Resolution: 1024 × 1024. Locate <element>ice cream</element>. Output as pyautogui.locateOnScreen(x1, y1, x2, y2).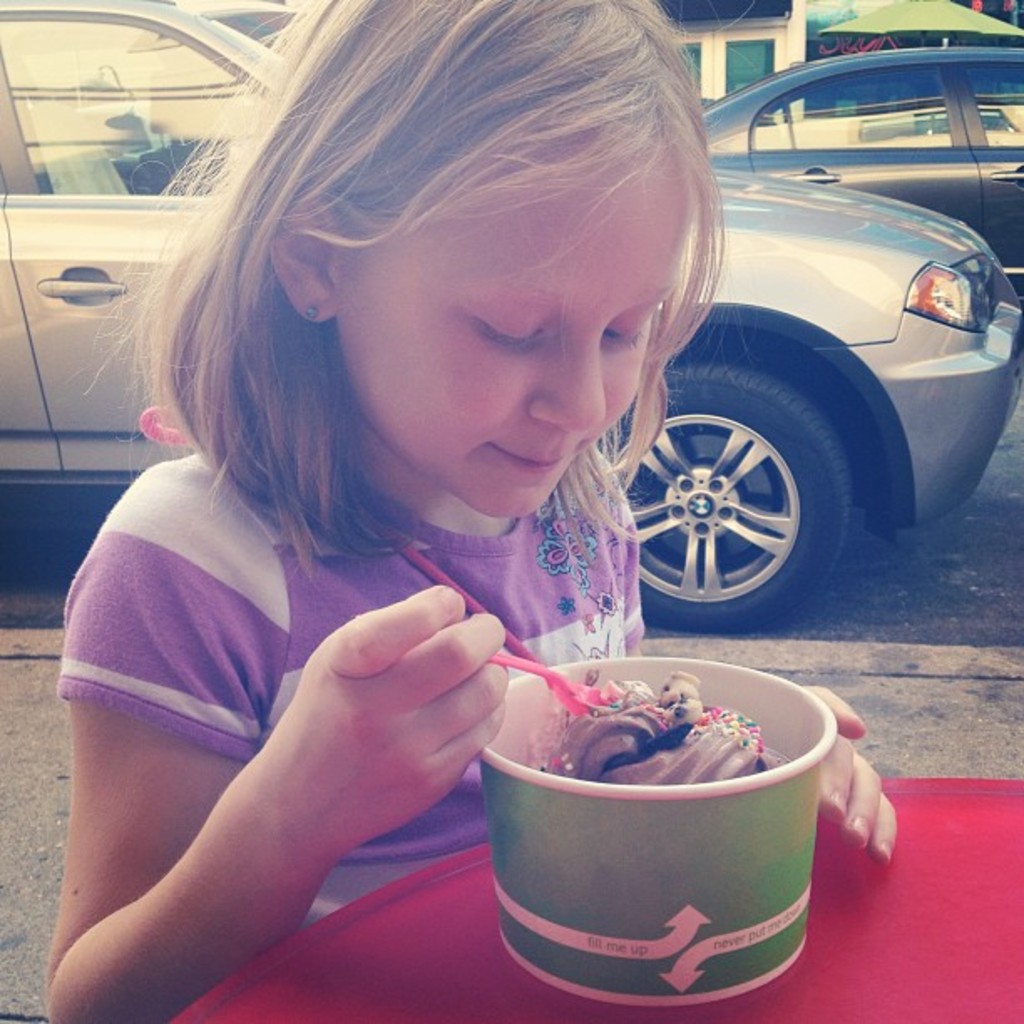
pyautogui.locateOnScreen(554, 674, 790, 783).
